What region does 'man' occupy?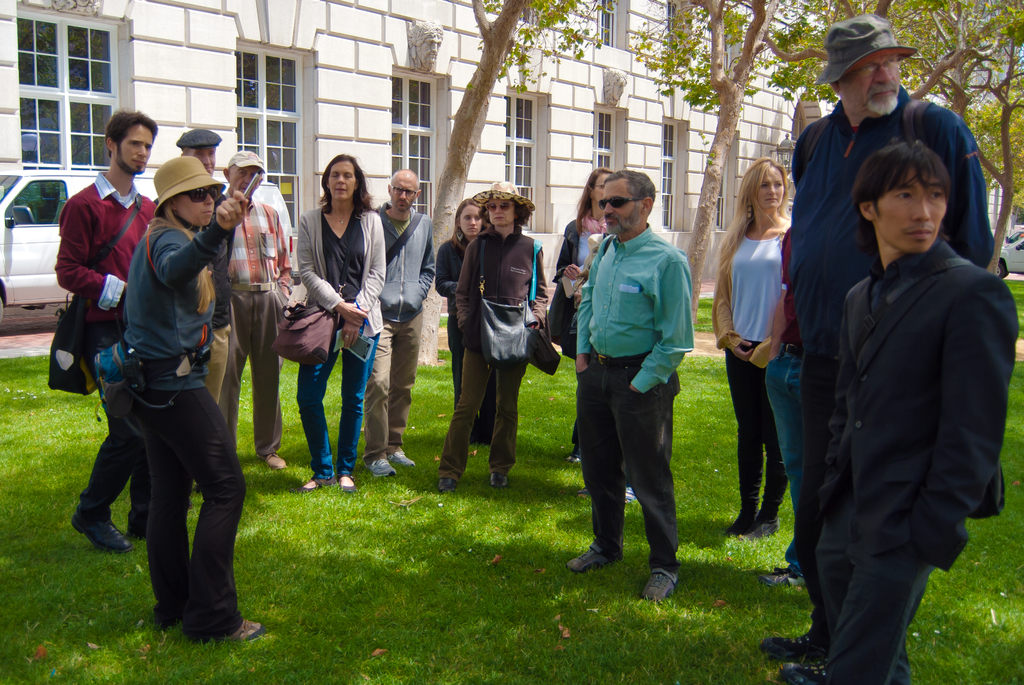
(170,126,234,403).
